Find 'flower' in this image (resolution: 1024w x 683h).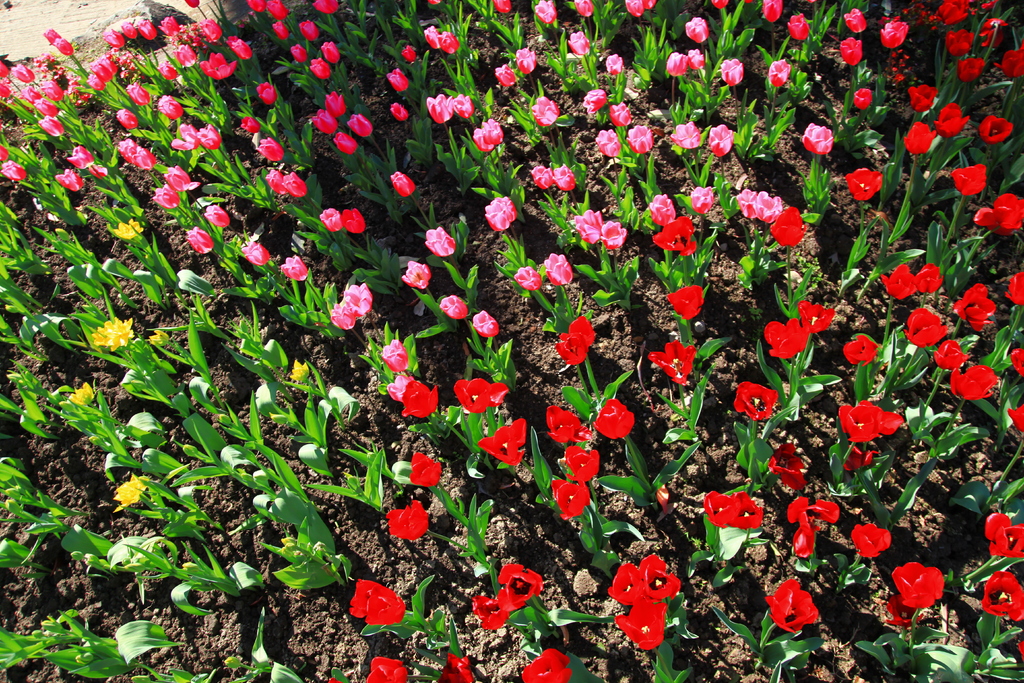
[710, 122, 733, 155].
